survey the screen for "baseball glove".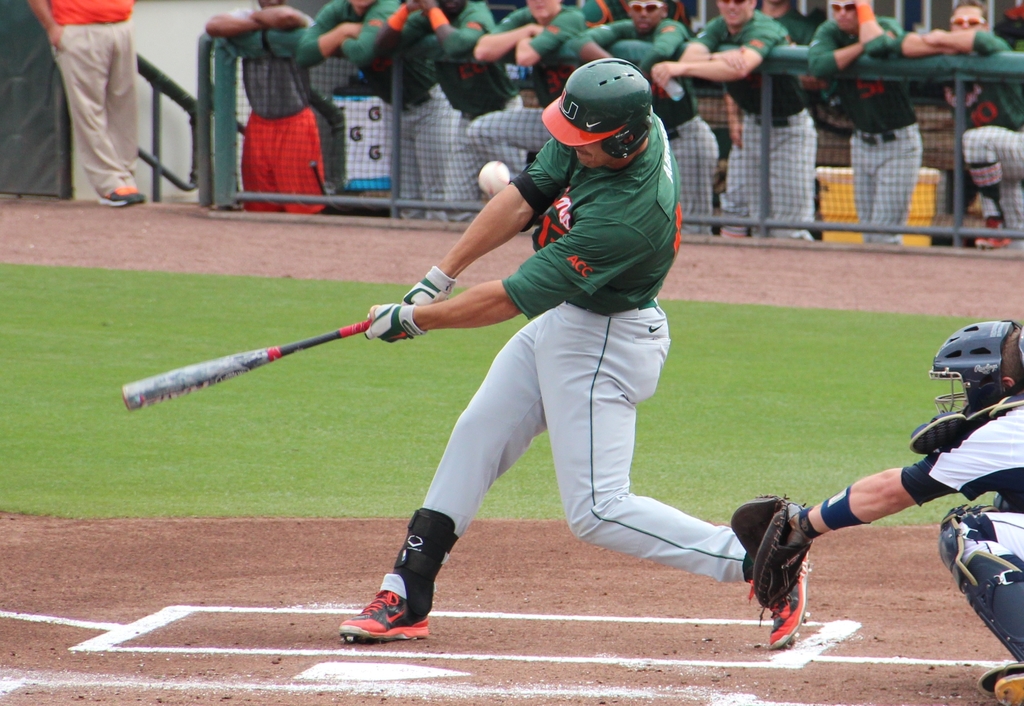
Survey found: box(366, 304, 426, 348).
